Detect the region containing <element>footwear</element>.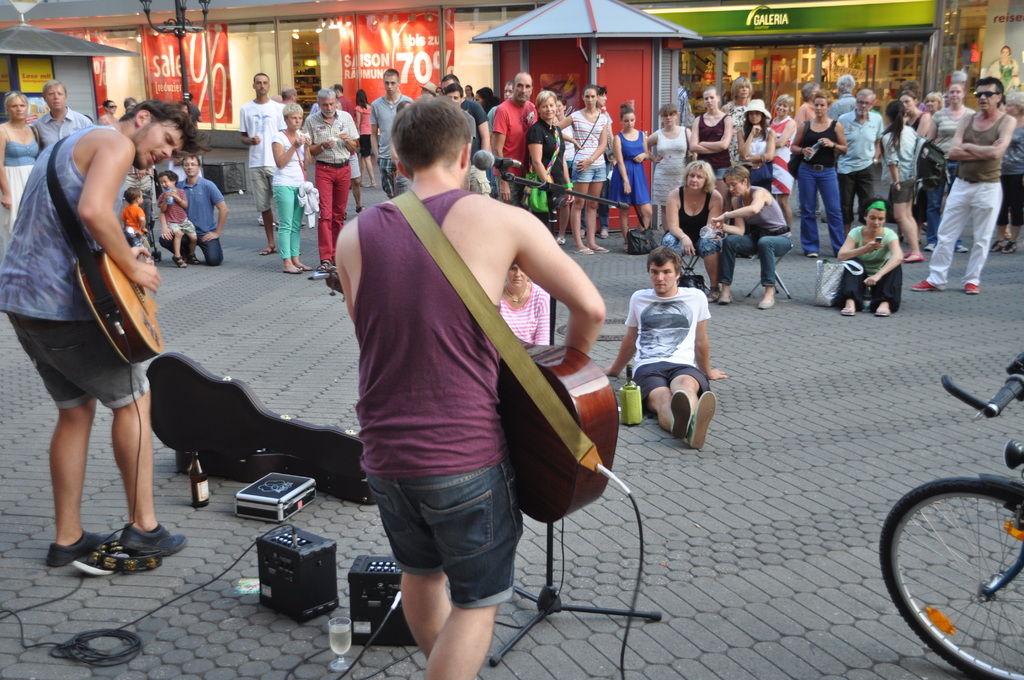
{"left": 987, "top": 234, "right": 1020, "bottom": 255}.
